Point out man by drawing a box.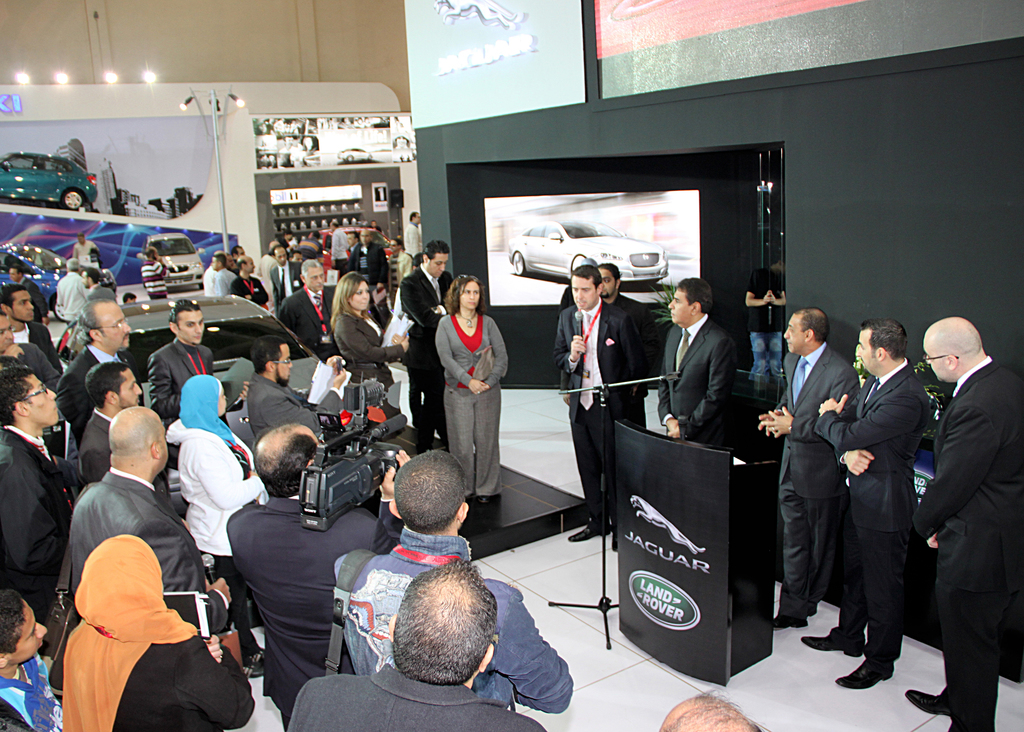
rect(0, 359, 75, 635).
